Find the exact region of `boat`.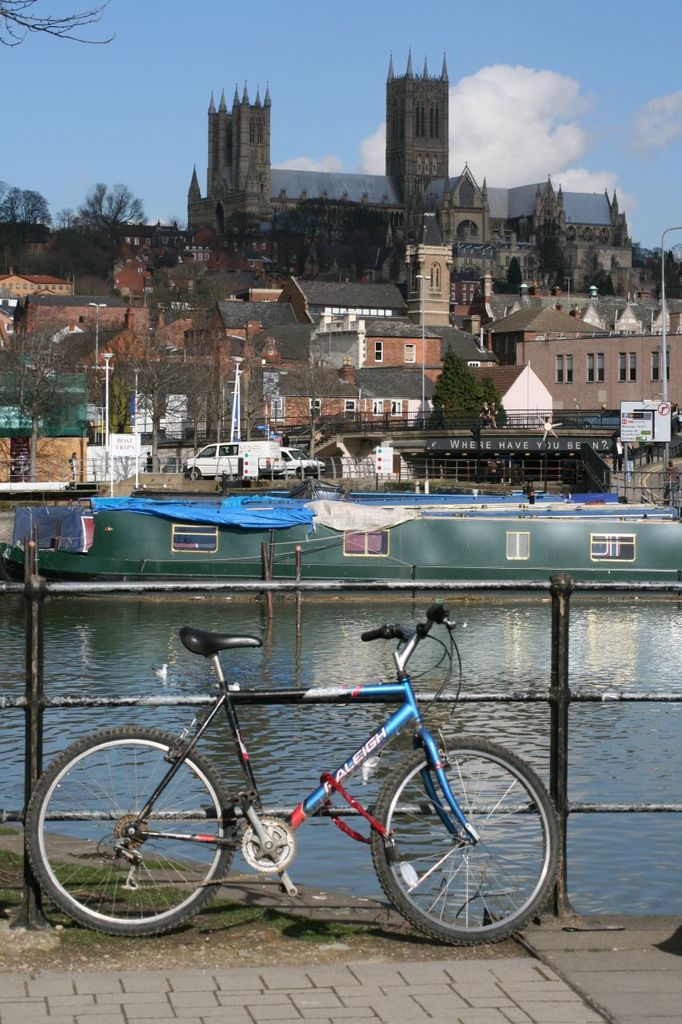
Exact region: region(14, 501, 681, 599).
